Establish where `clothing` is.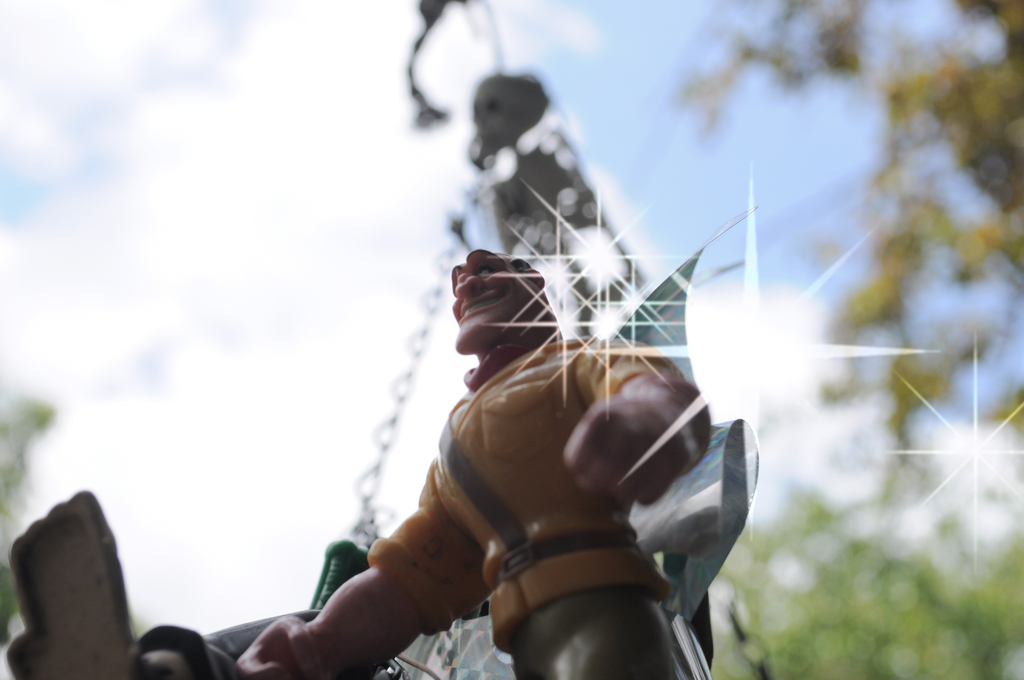
Established at bbox=(509, 590, 680, 679).
